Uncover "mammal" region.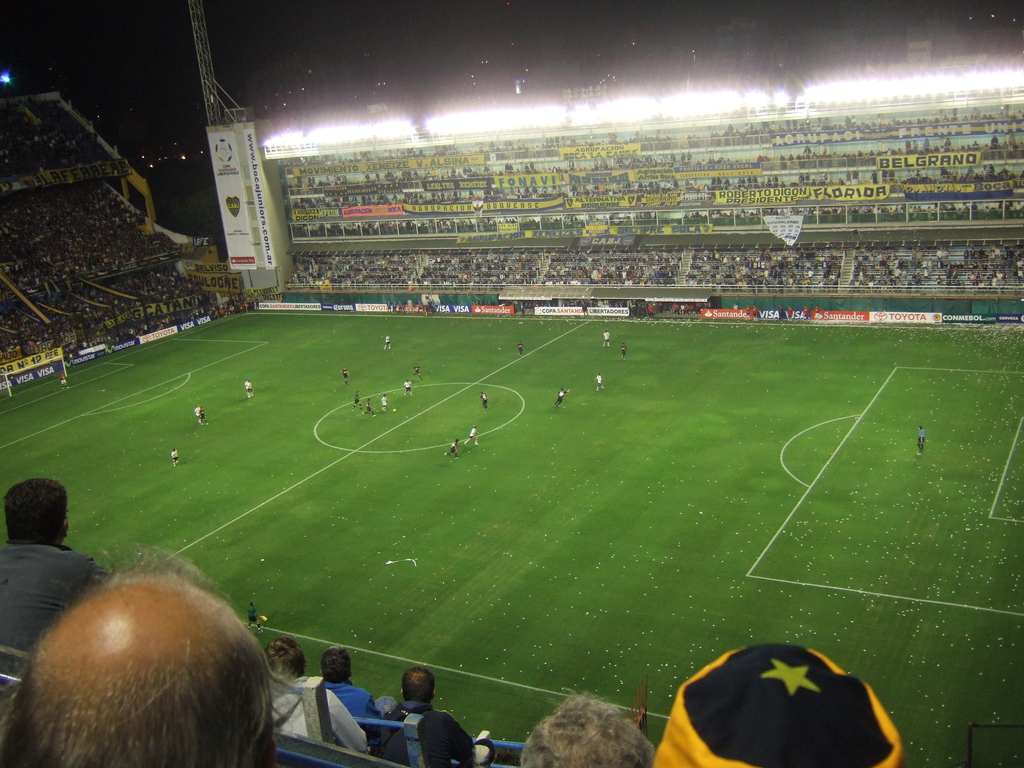
Uncovered: 751,305,758,317.
